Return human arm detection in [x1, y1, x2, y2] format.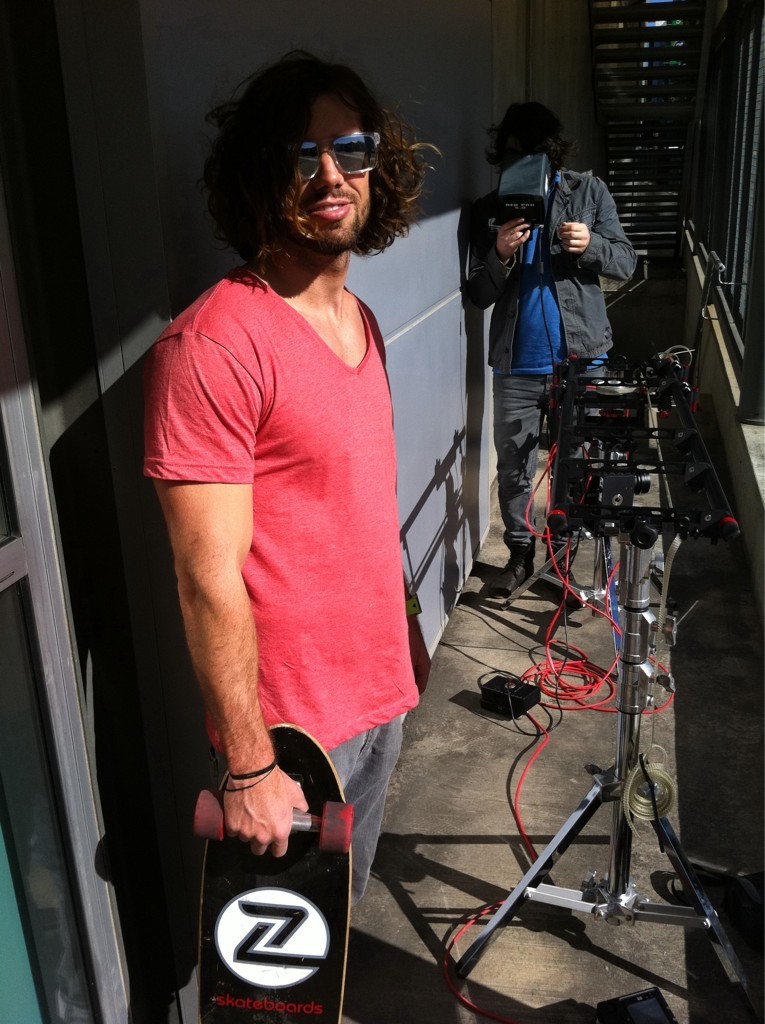
[564, 180, 641, 281].
